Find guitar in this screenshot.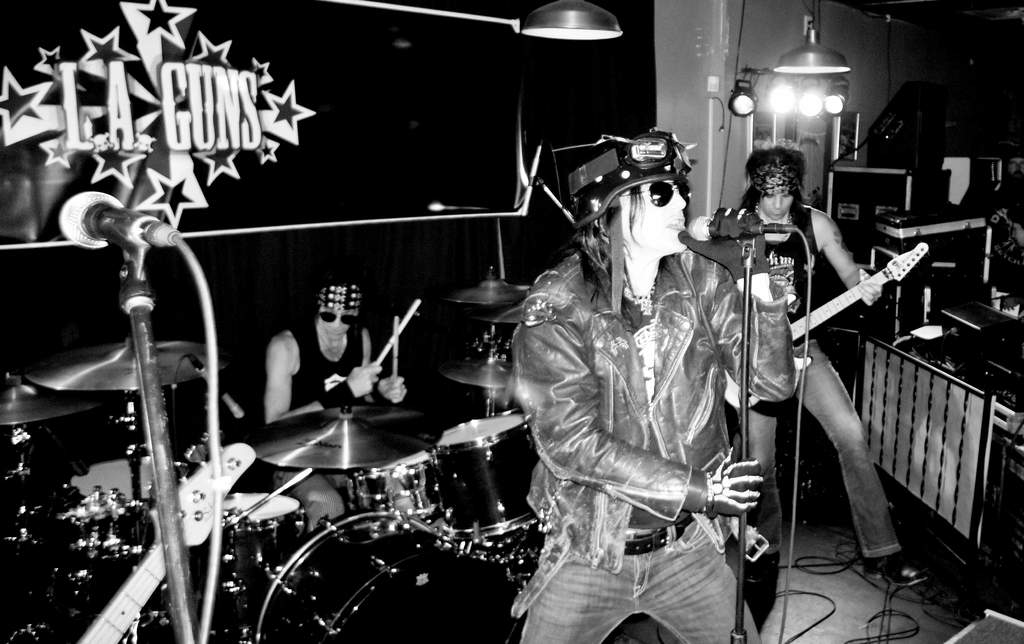
The bounding box for guitar is select_region(724, 228, 925, 396).
